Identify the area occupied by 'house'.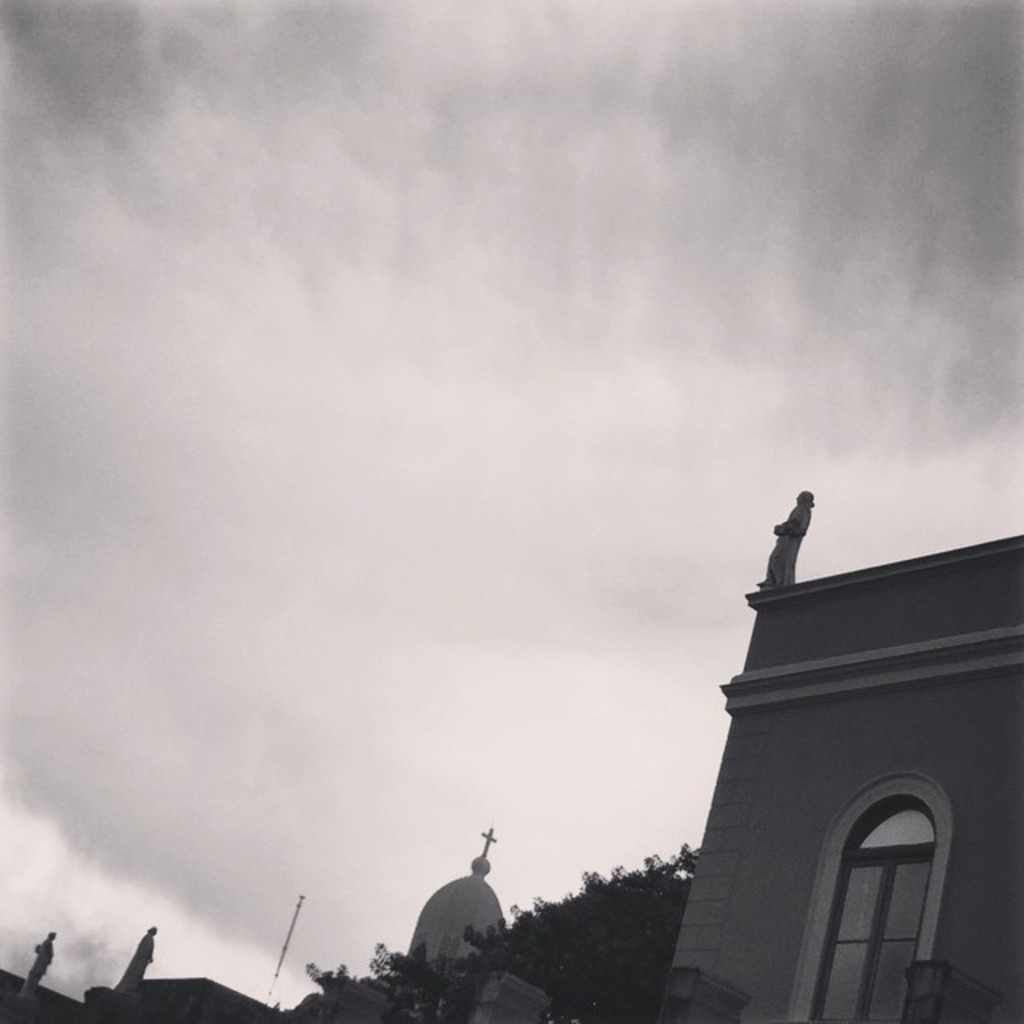
Area: (left=669, top=486, right=1022, bottom=1022).
